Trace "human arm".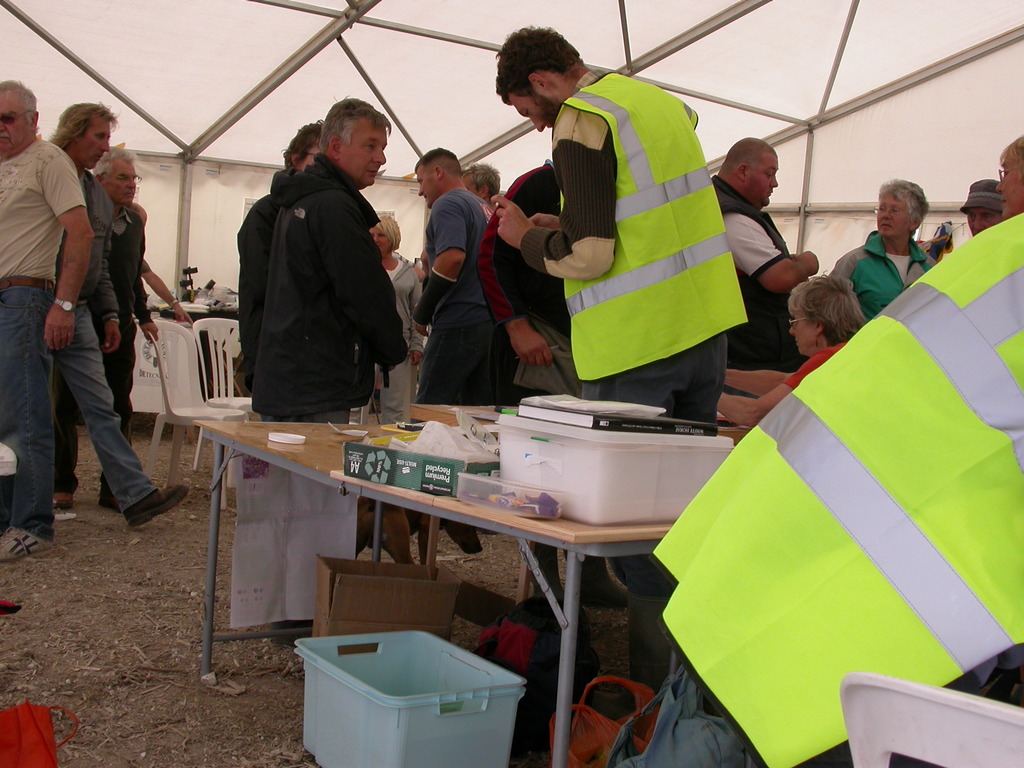
Traced to [x1=831, y1=260, x2=851, y2=278].
